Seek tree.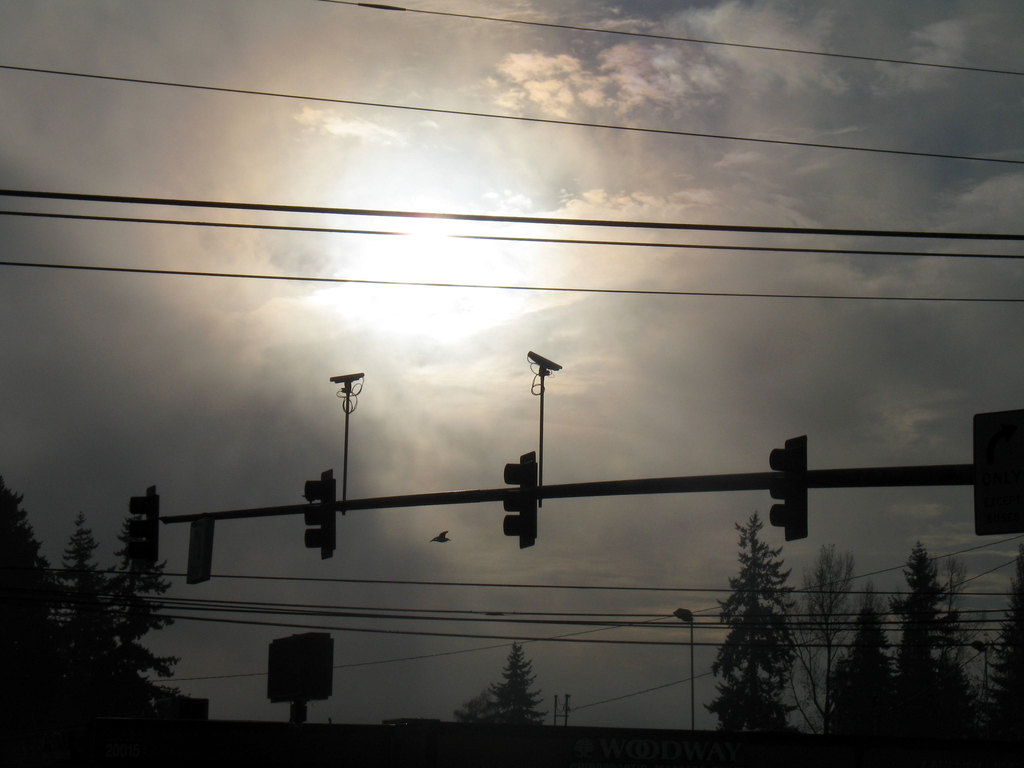
[x1=49, y1=508, x2=186, y2=758].
